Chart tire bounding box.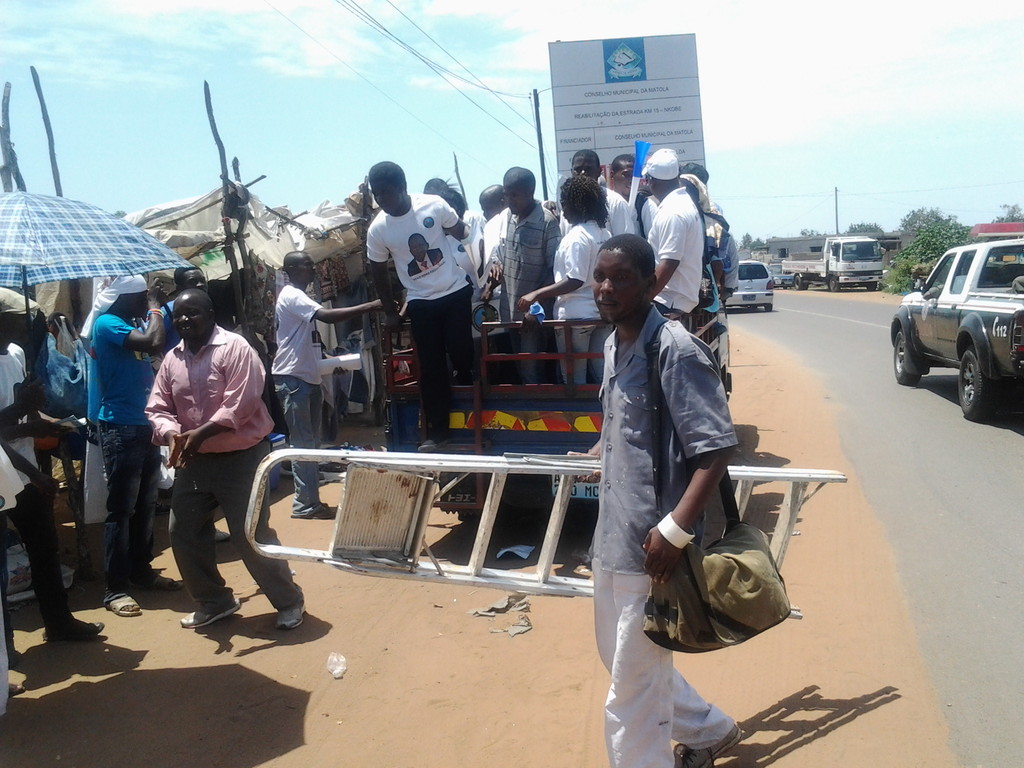
Charted: region(865, 284, 880, 291).
